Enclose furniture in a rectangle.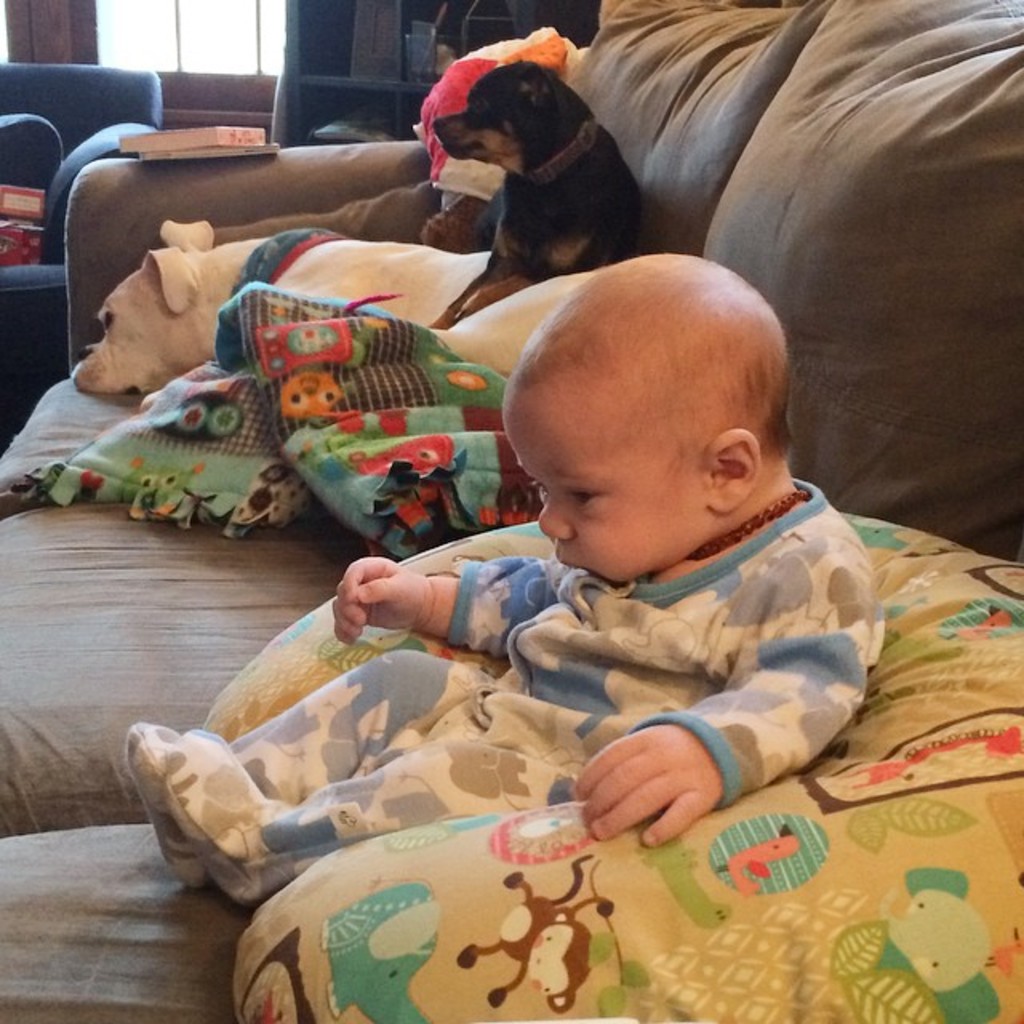
x1=278, y1=0, x2=602, y2=147.
